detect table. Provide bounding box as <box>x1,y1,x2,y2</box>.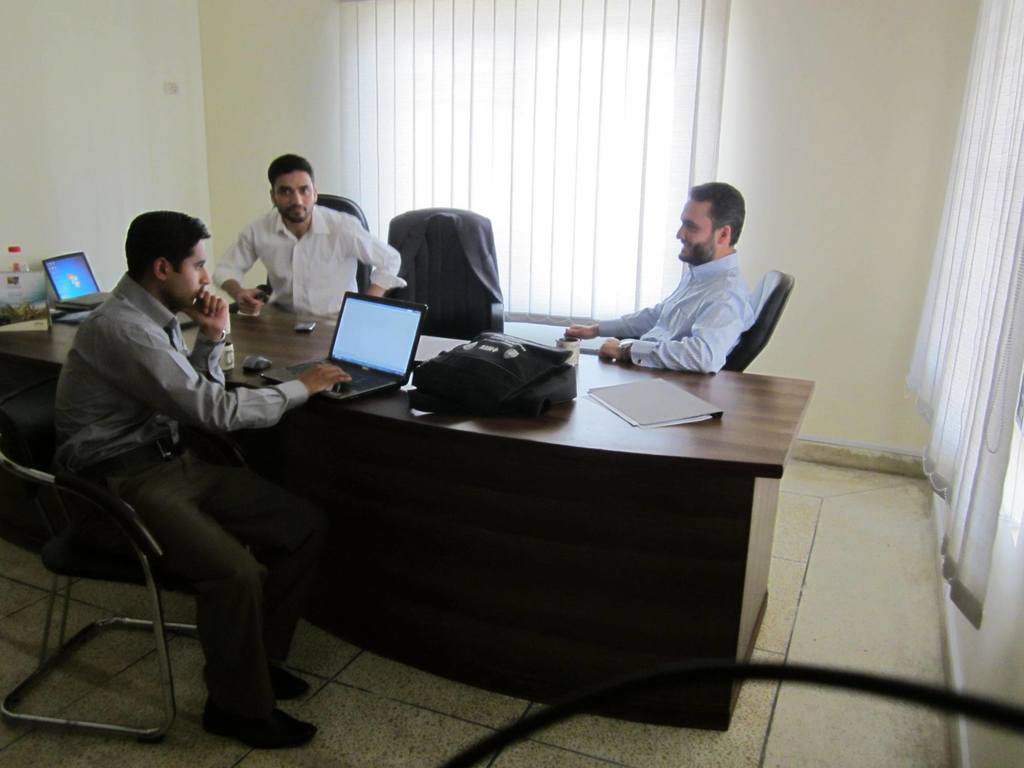
<box>181,307,817,714</box>.
